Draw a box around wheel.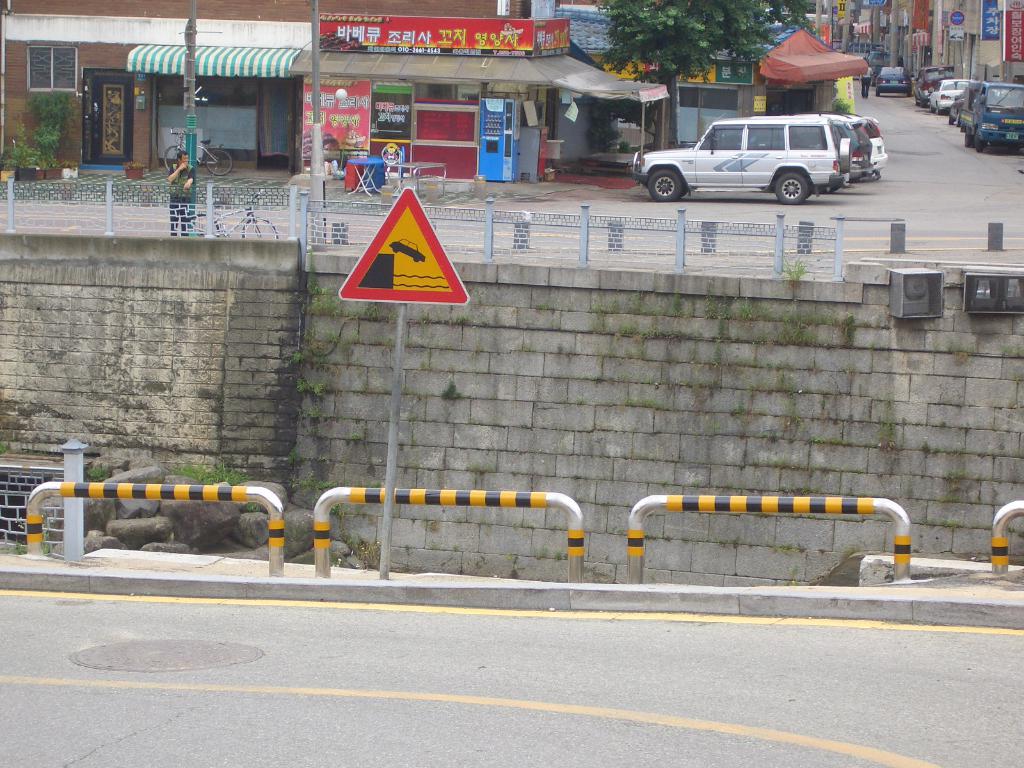
select_region(772, 170, 811, 205).
